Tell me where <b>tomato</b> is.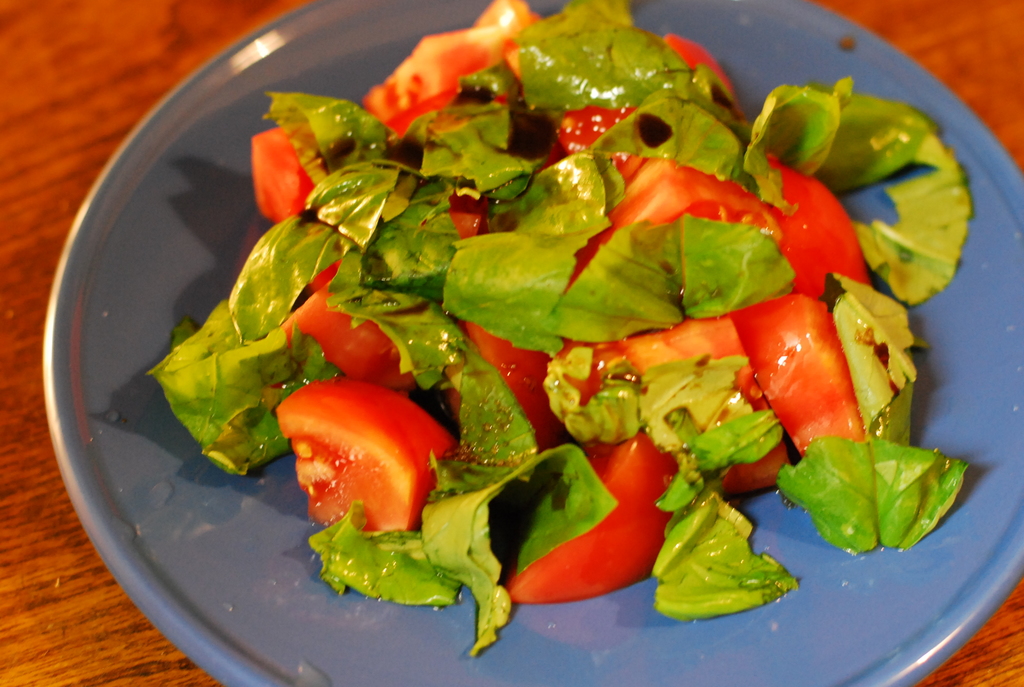
<b>tomato</b> is at bbox(500, 432, 683, 610).
